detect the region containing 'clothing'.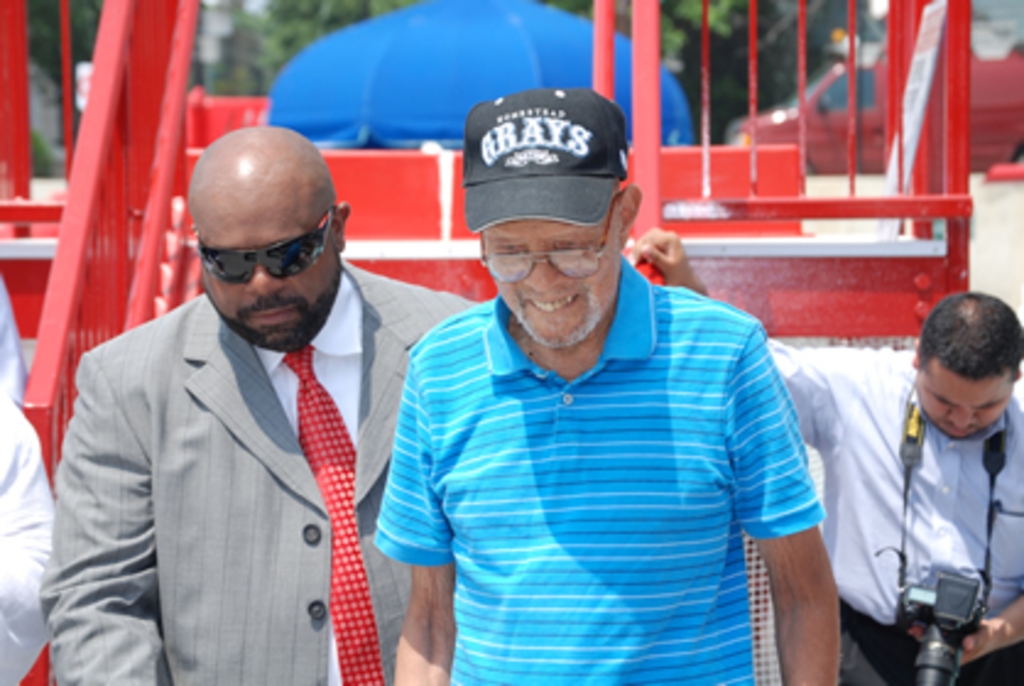
0 394 61 684.
